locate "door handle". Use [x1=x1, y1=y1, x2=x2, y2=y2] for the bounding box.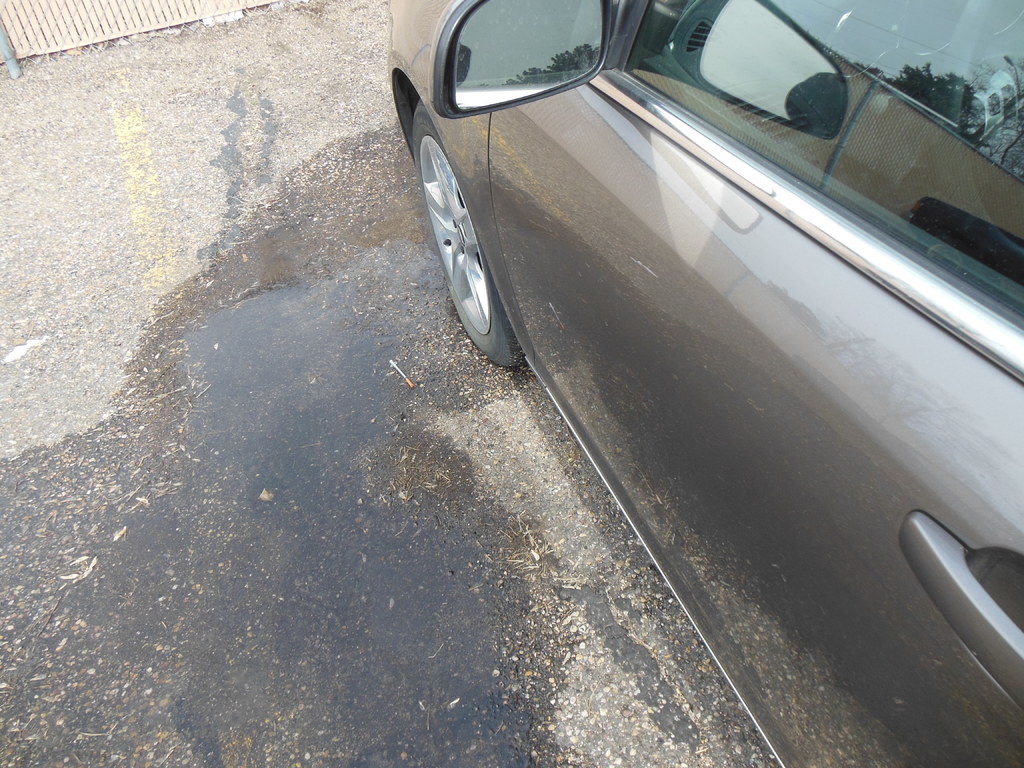
[x1=899, y1=502, x2=1023, y2=714].
